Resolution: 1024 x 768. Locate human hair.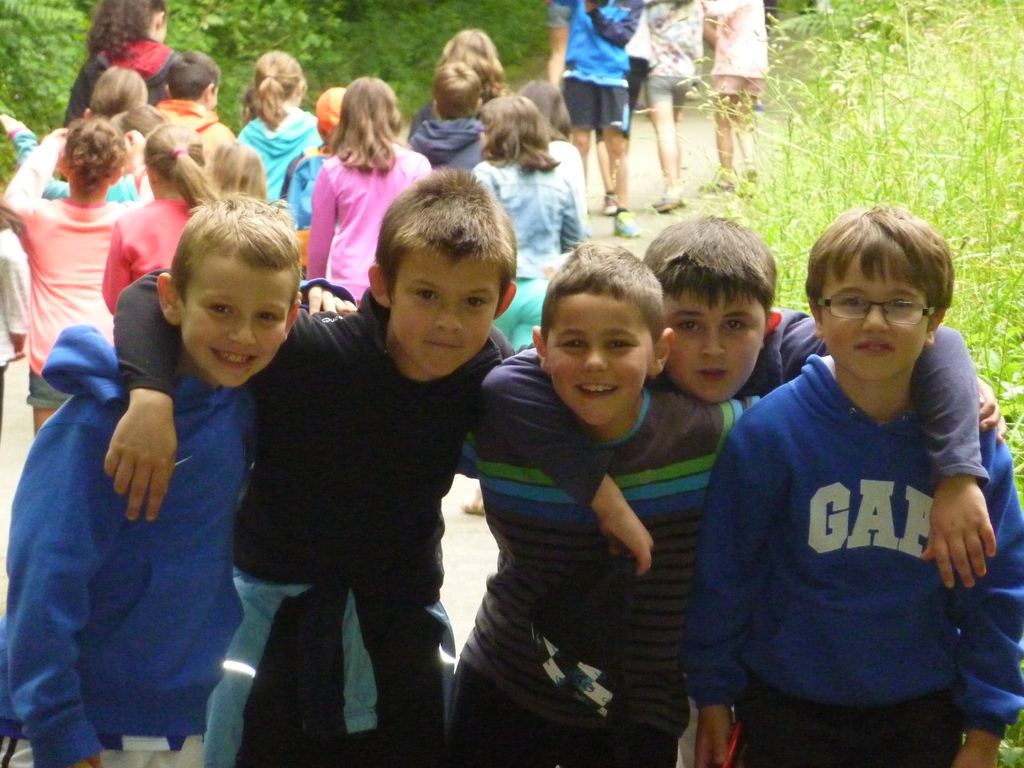
{"left": 118, "top": 104, "right": 162, "bottom": 141}.
